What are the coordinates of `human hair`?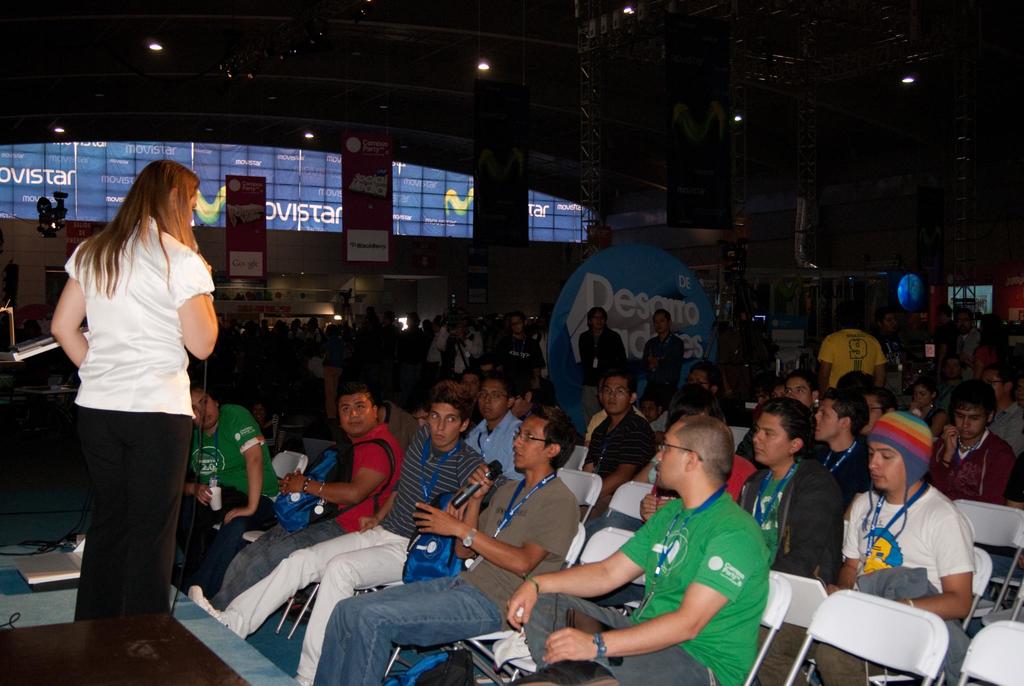
{"x1": 751, "y1": 398, "x2": 812, "y2": 460}.
